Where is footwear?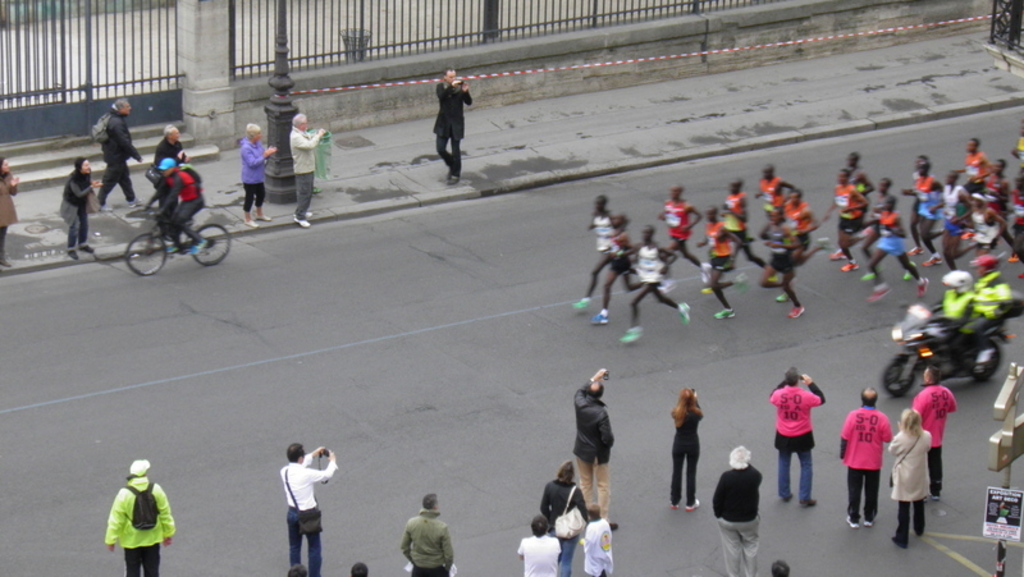
l=0, t=249, r=23, b=267.
